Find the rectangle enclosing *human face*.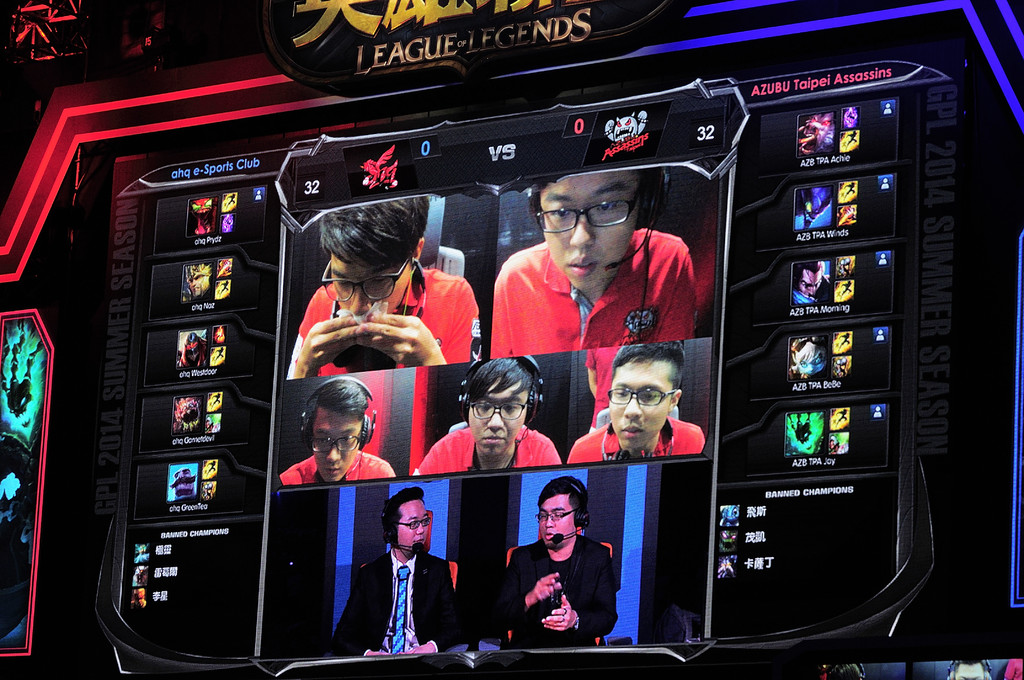
crop(540, 492, 573, 546).
